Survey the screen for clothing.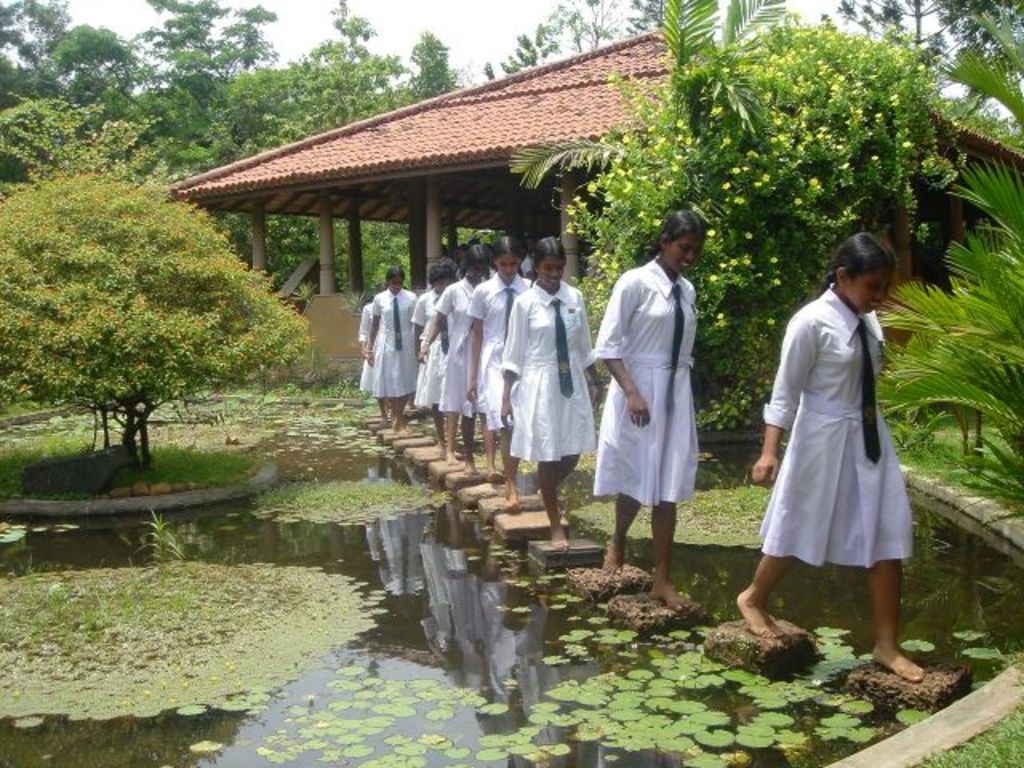
Survey found: locate(502, 277, 605, 462).
